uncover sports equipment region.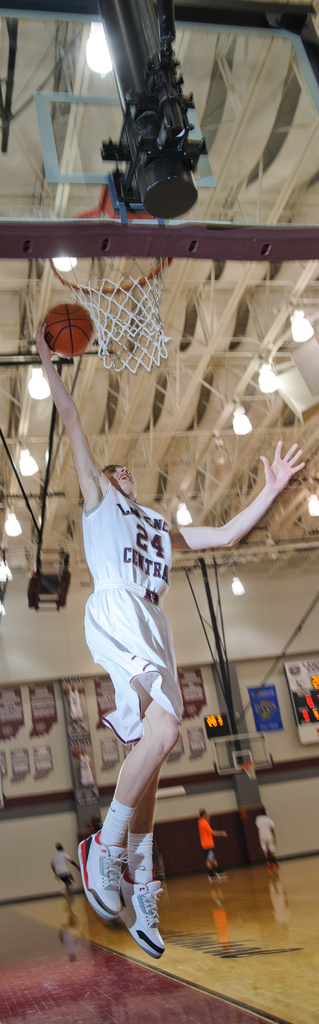
Uncovered: detection(45, 305, 93, 362).
